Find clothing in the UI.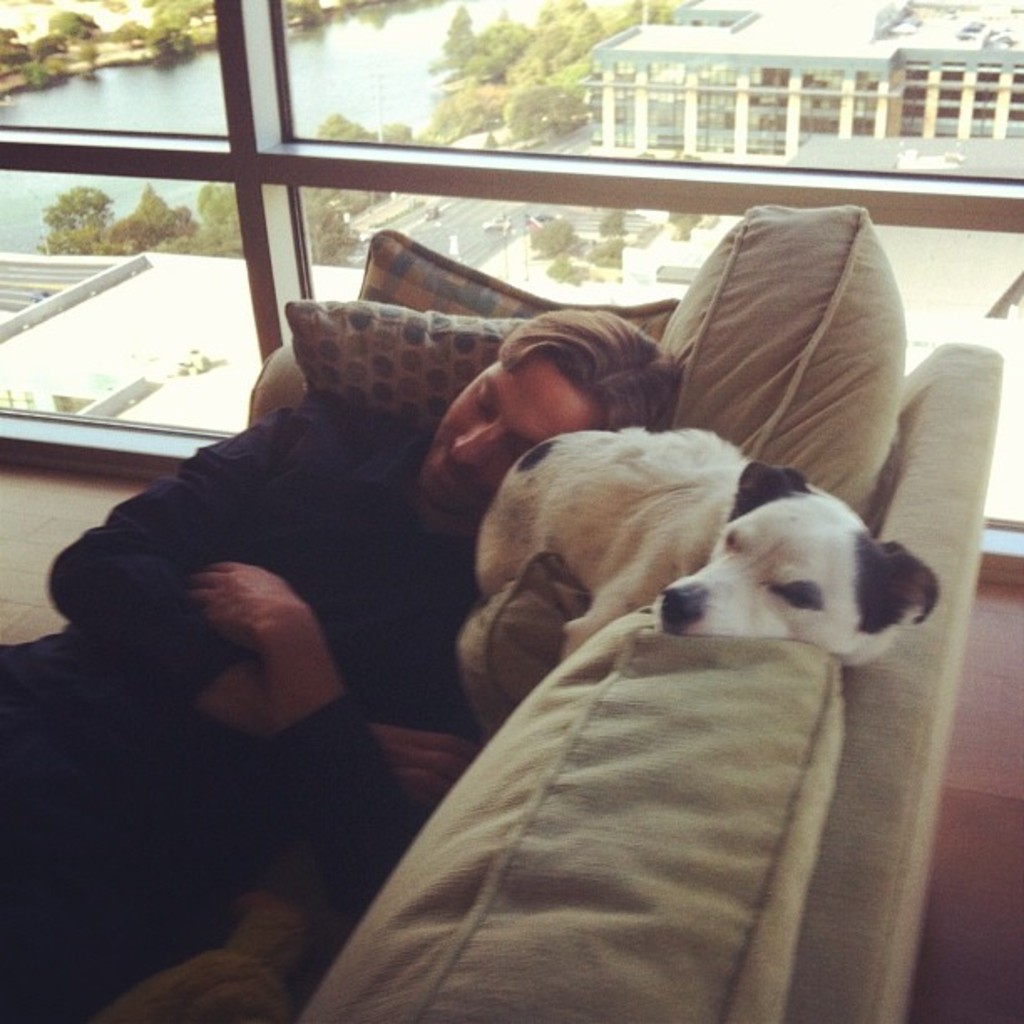
UI element at BBox(0, 387, 477, 1016).
